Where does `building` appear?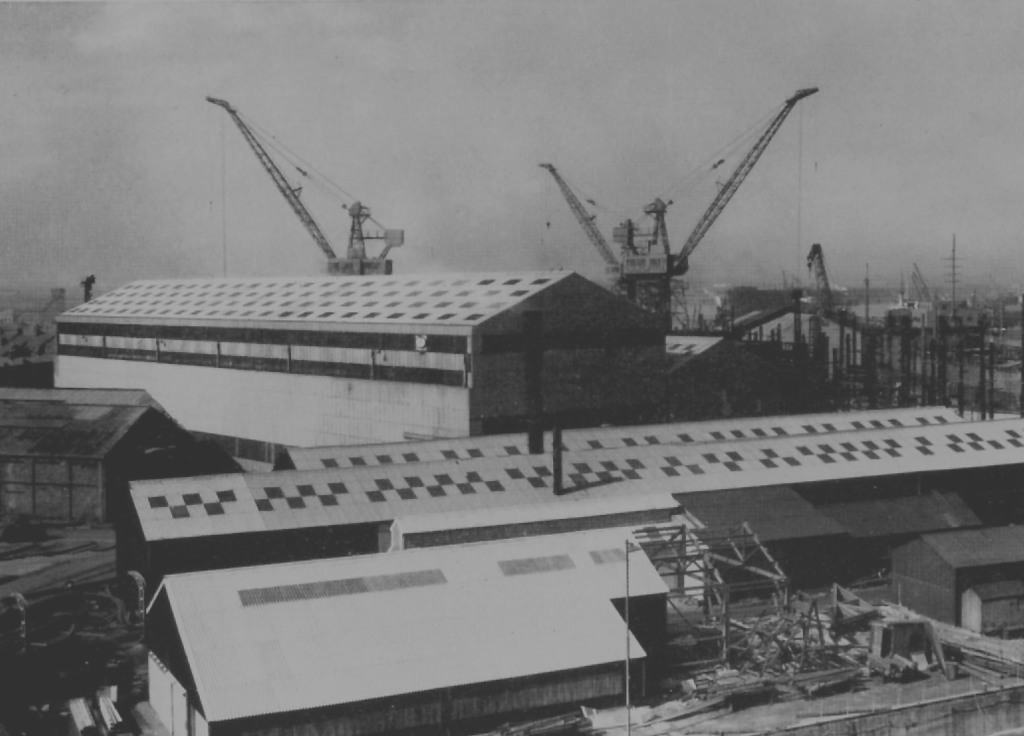
Appears at bbox(55, 272, 780, 472).
